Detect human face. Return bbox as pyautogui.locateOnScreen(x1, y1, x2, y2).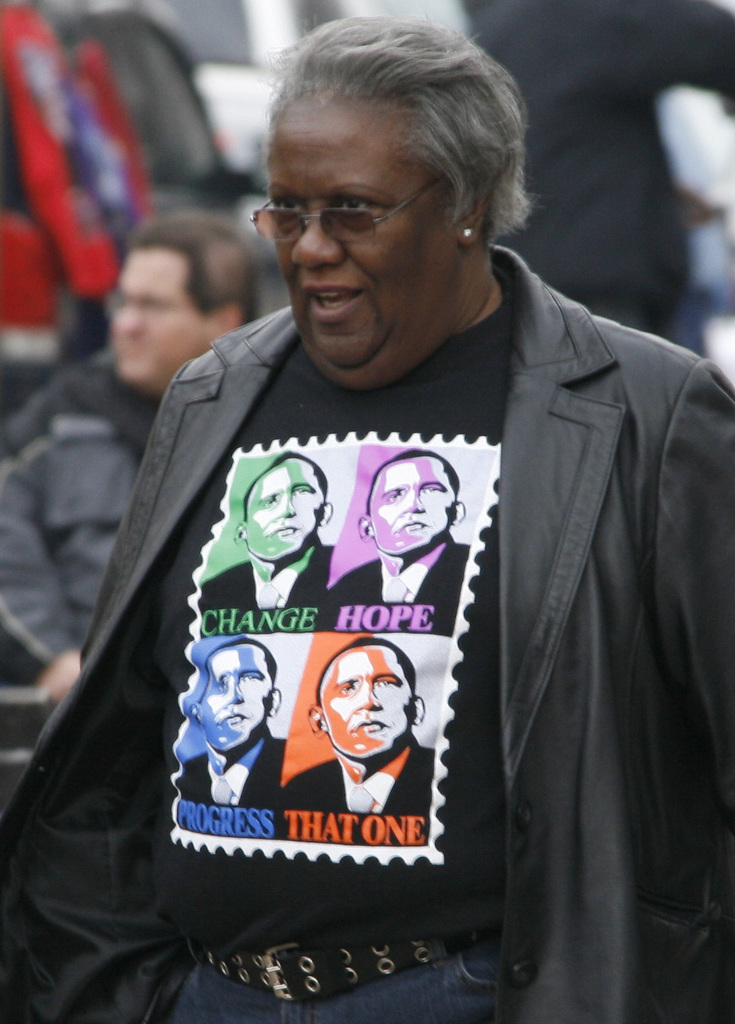
pyautogui.locateOnScreen(199, 645, 269, 743).
